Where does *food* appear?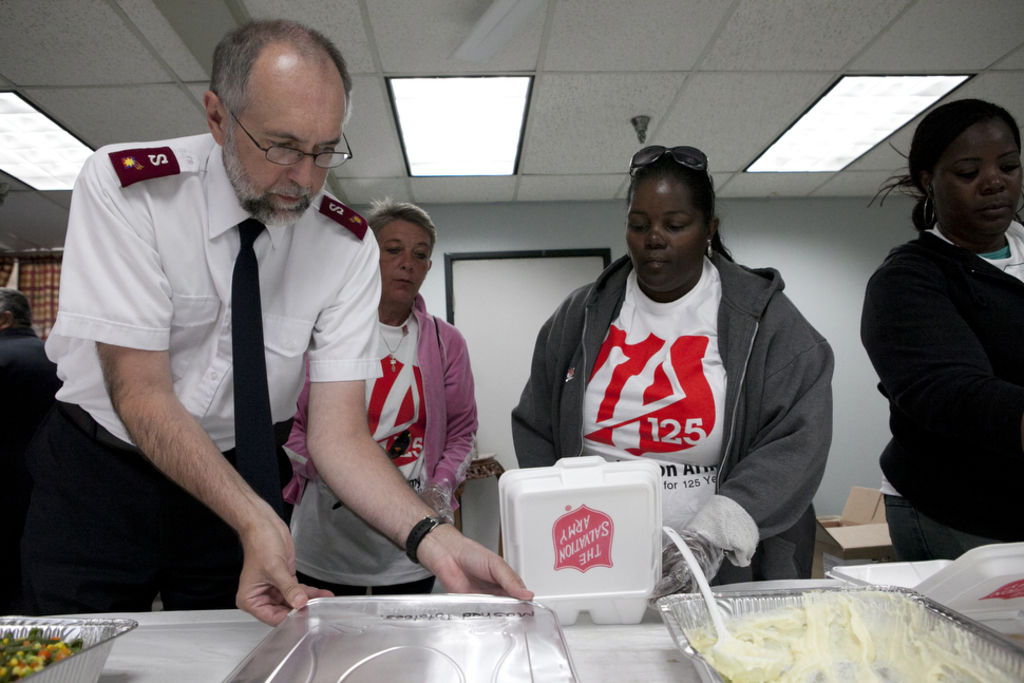
Appears at <bbox>702, 577, 976, 671</bbox>.
